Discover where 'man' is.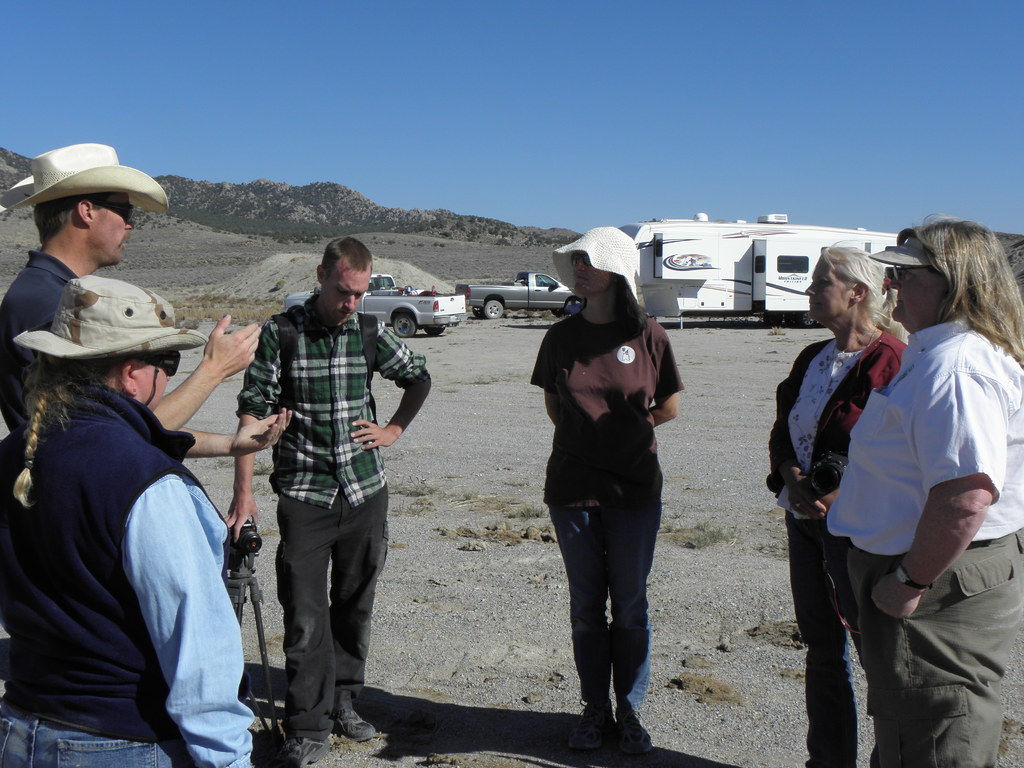
Discovered at locate(0, 141, 296, 463).
